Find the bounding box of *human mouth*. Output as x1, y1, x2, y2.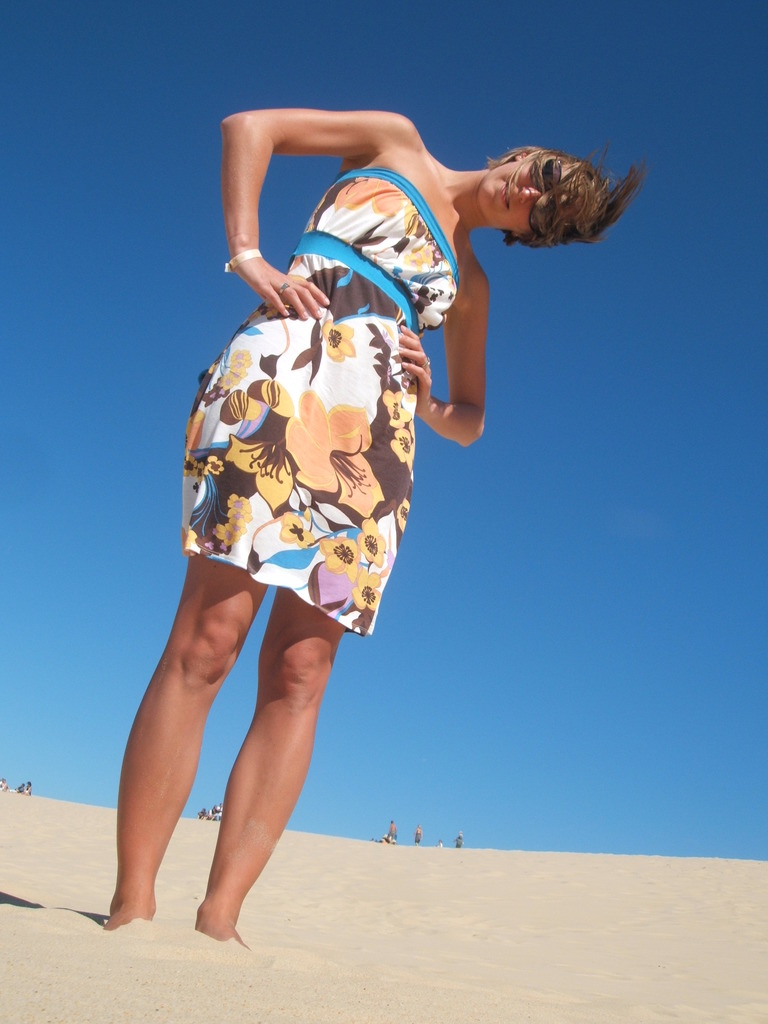
491, 180, 515, 218.
